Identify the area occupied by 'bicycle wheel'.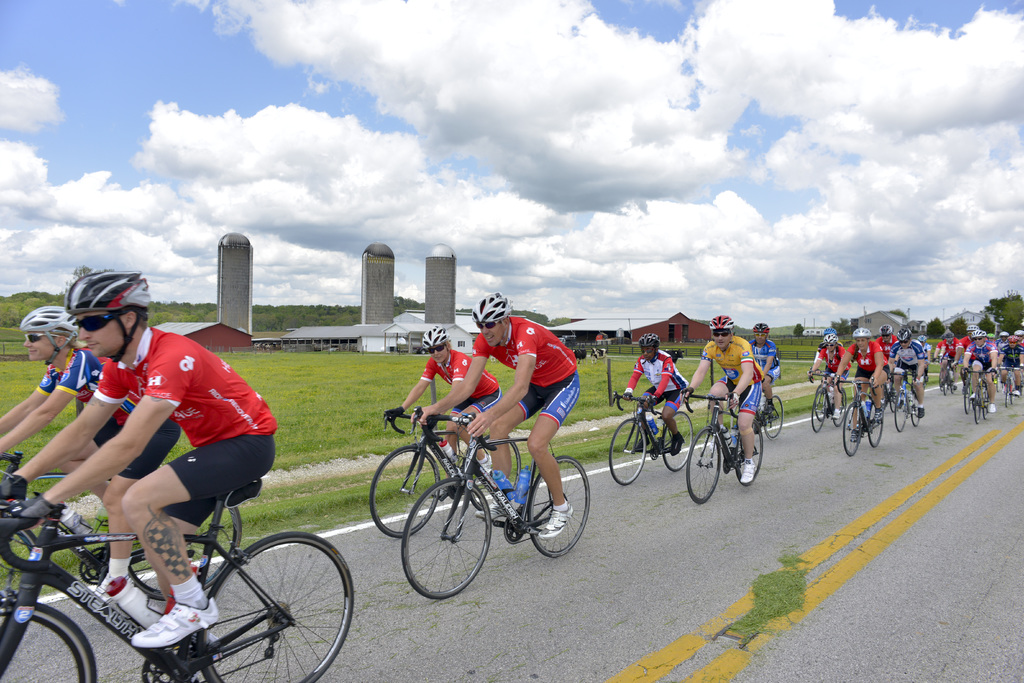
Area: {"x1": 609, "y1": 414, "x2": 650, "y2": 488}.
